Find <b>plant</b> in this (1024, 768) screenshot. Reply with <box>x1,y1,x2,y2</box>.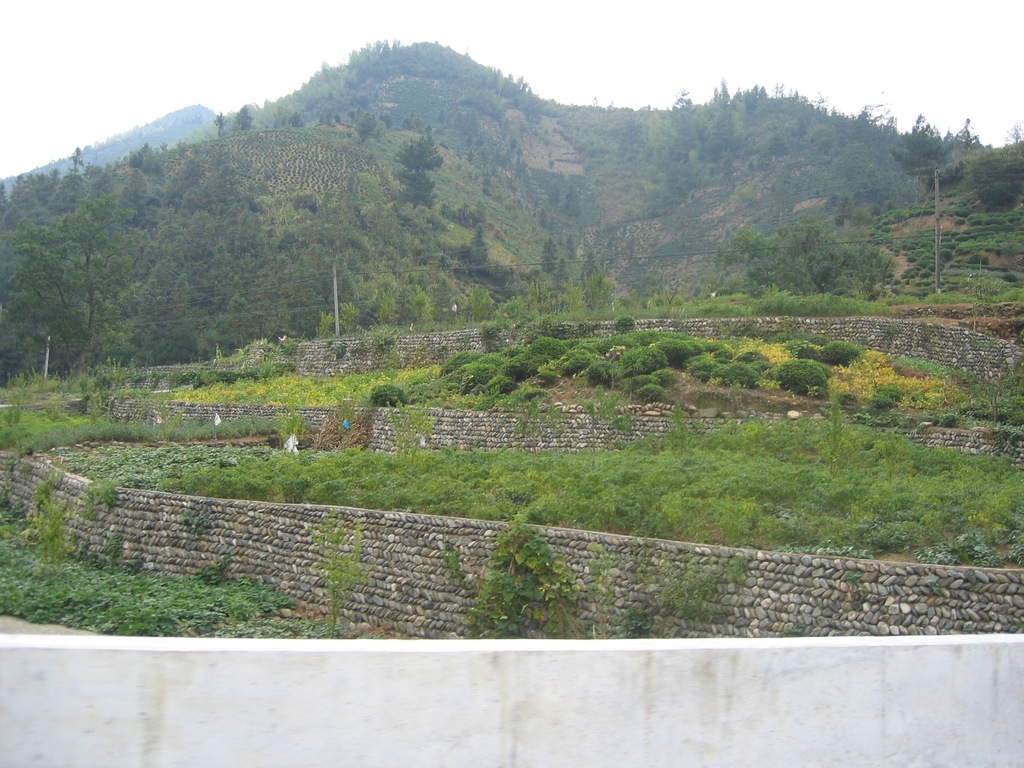
<box>199,552,230,586</box>.
